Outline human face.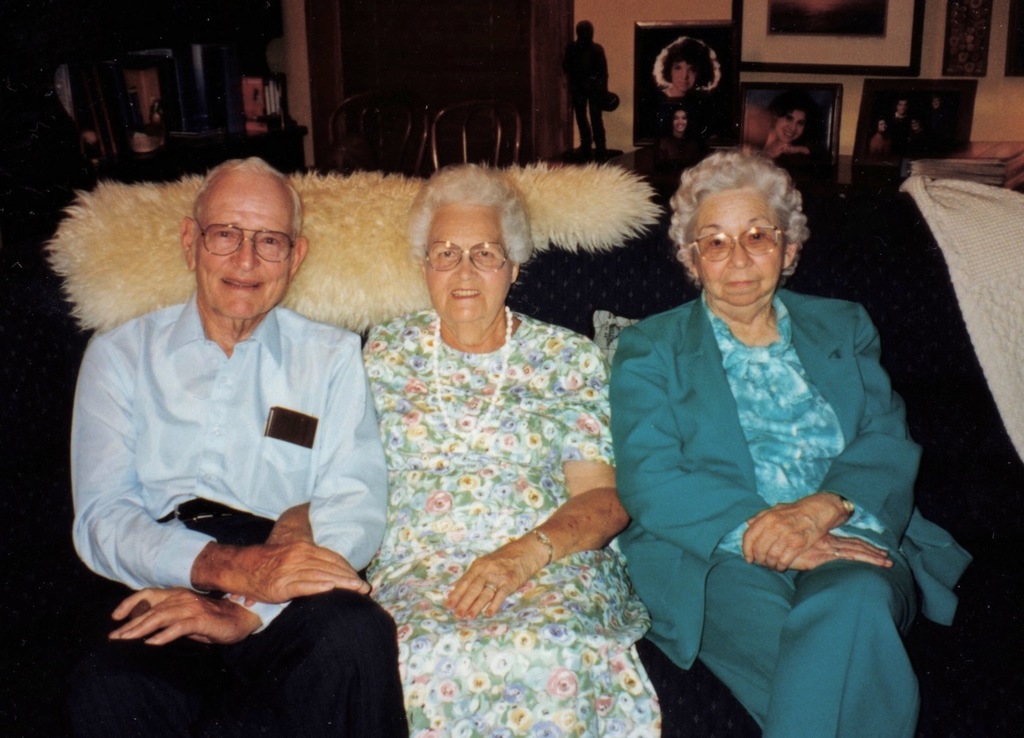
Outline: (768,109,804,150).
